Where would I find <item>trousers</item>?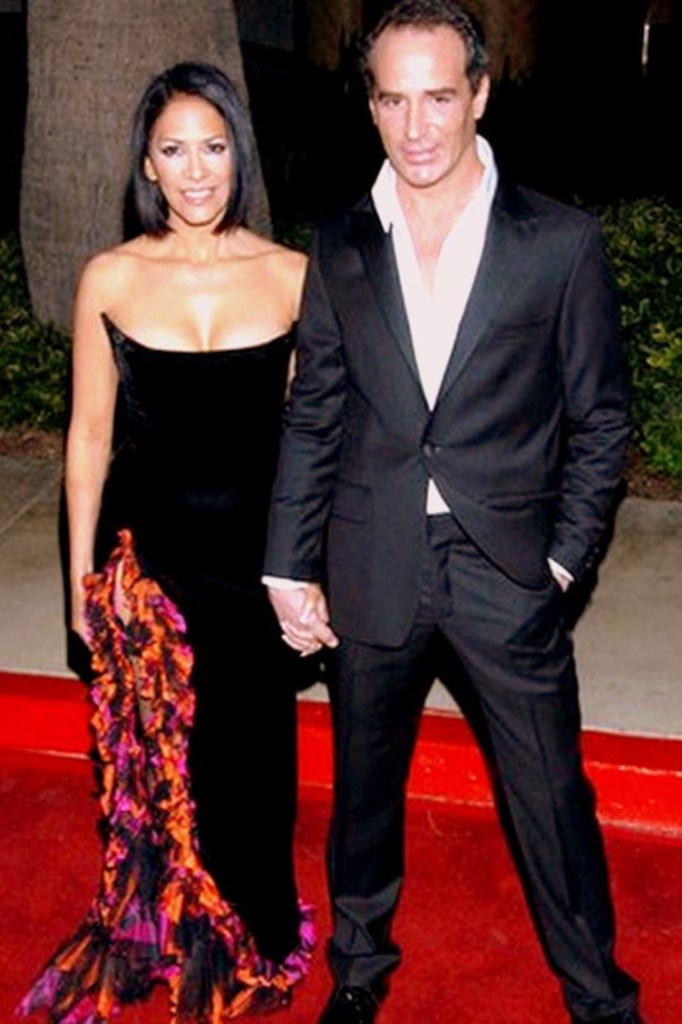
At {"left": 307, "top": 531, "right": 614, "bottom": 965}.
